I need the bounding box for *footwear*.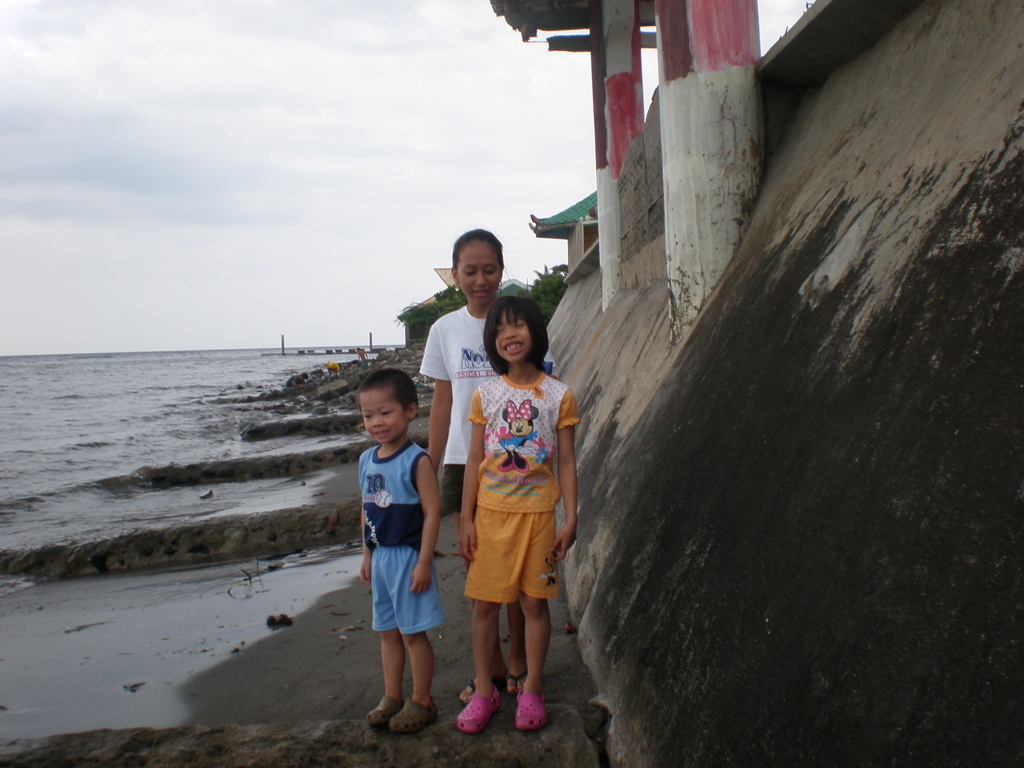
Here it is: select_region(384, 695, 435, 731).
